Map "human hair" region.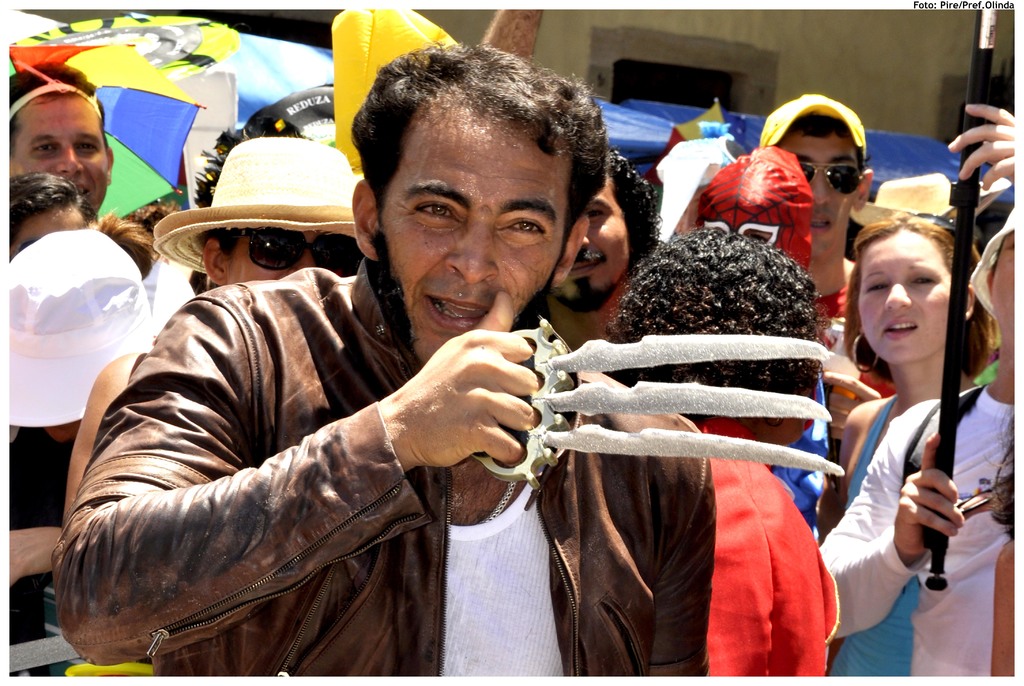
Mapped to {"left": 84, "top": 206, "right": 159, "bottom": 281}.
